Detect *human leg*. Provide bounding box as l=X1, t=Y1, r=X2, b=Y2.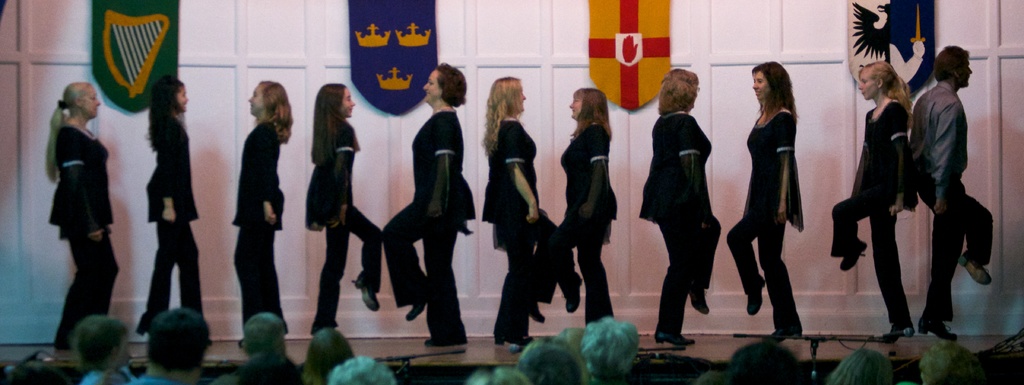
l=232, t=211, r=267, b=330.
